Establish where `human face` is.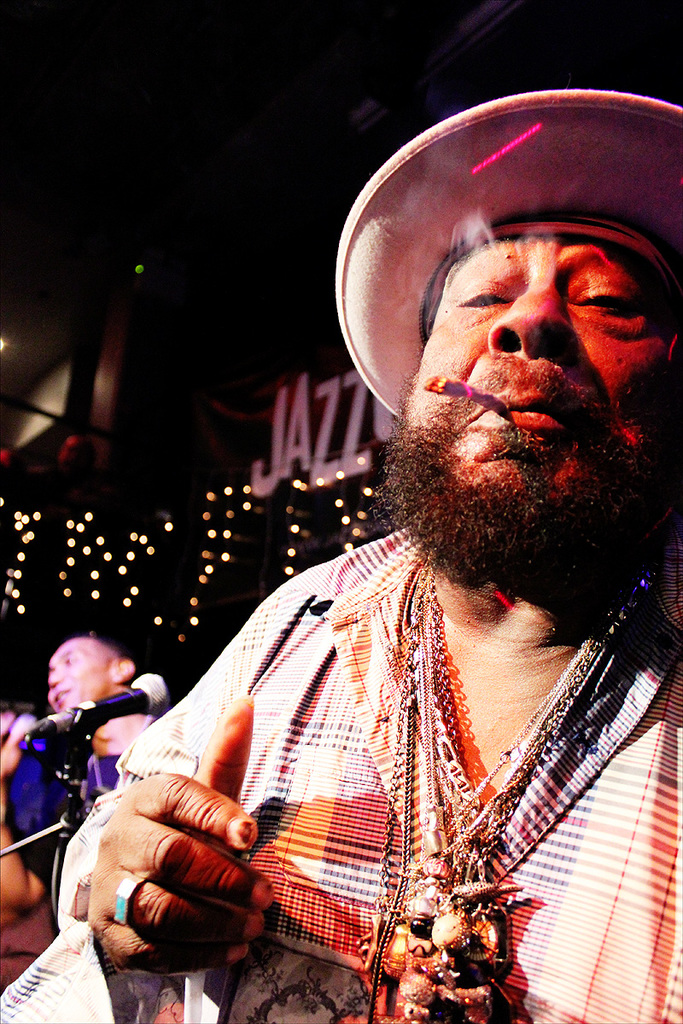
Established at crop(45, 637, 108, 715).
